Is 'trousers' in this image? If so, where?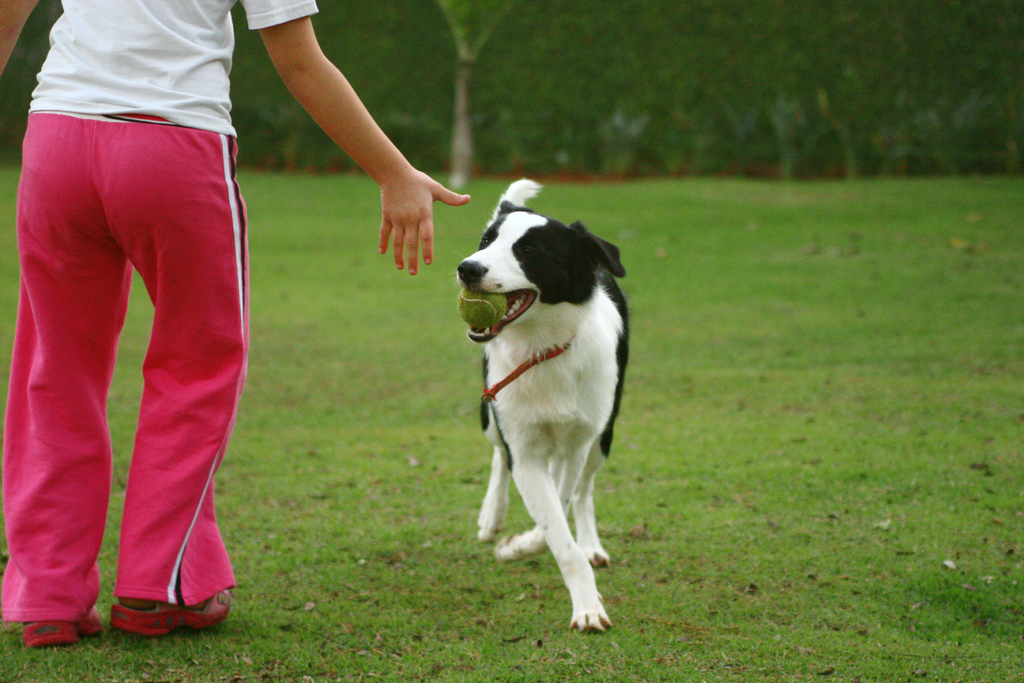
Yes, at [x1=10, y1=89, x2=246, y2=648].
